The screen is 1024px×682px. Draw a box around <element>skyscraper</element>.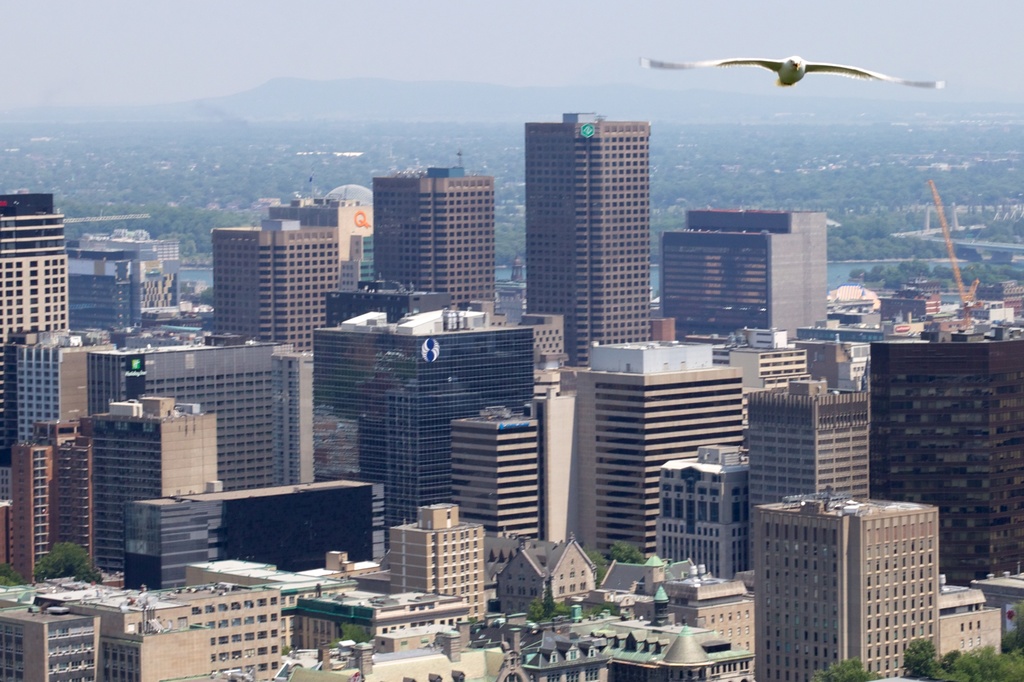
[left=746, top=495, right=952, bottom=681].
